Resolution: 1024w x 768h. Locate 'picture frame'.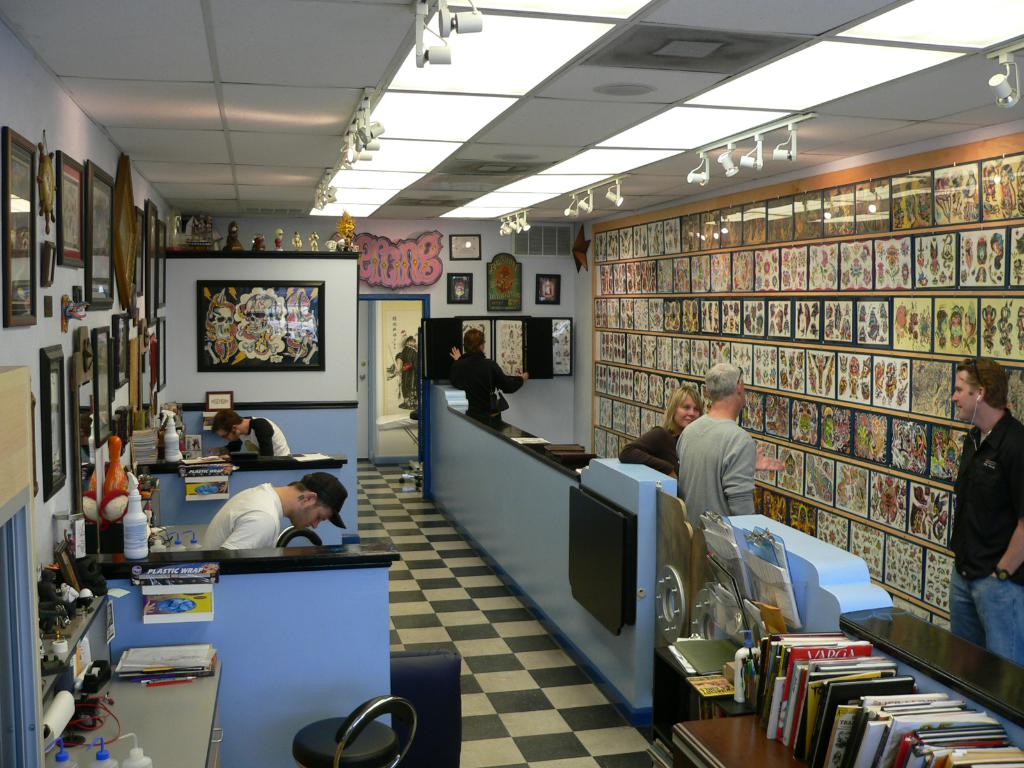
region(37, 344, 66, 499).
